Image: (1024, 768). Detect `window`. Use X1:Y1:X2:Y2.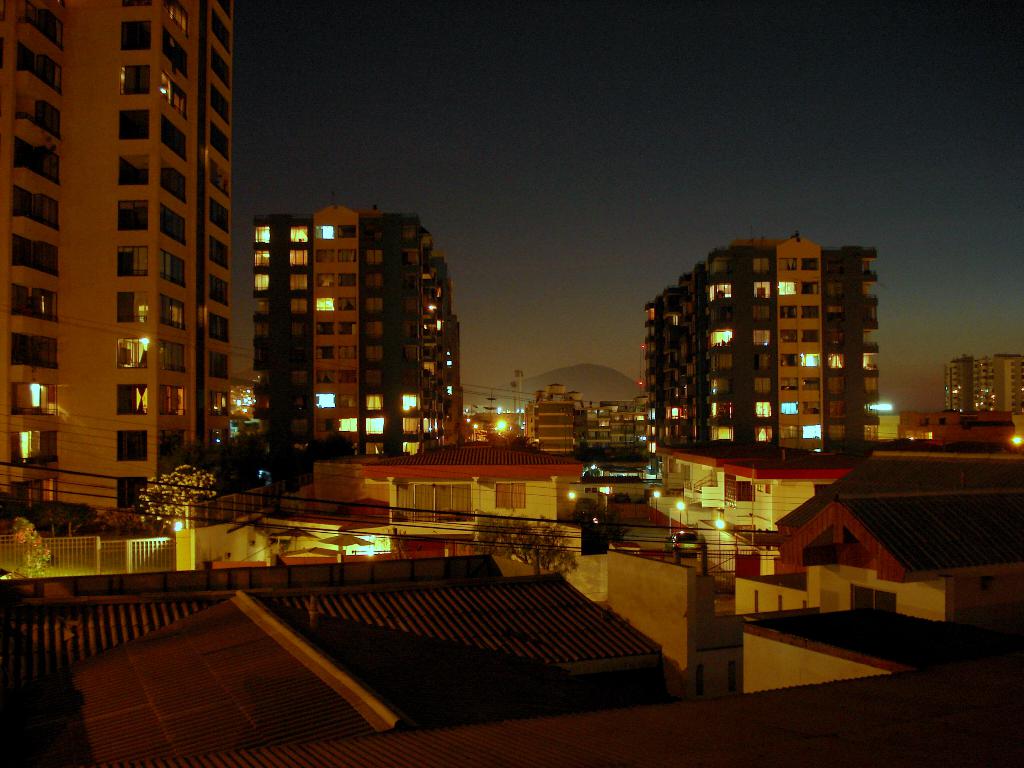
117:109:149:141.
